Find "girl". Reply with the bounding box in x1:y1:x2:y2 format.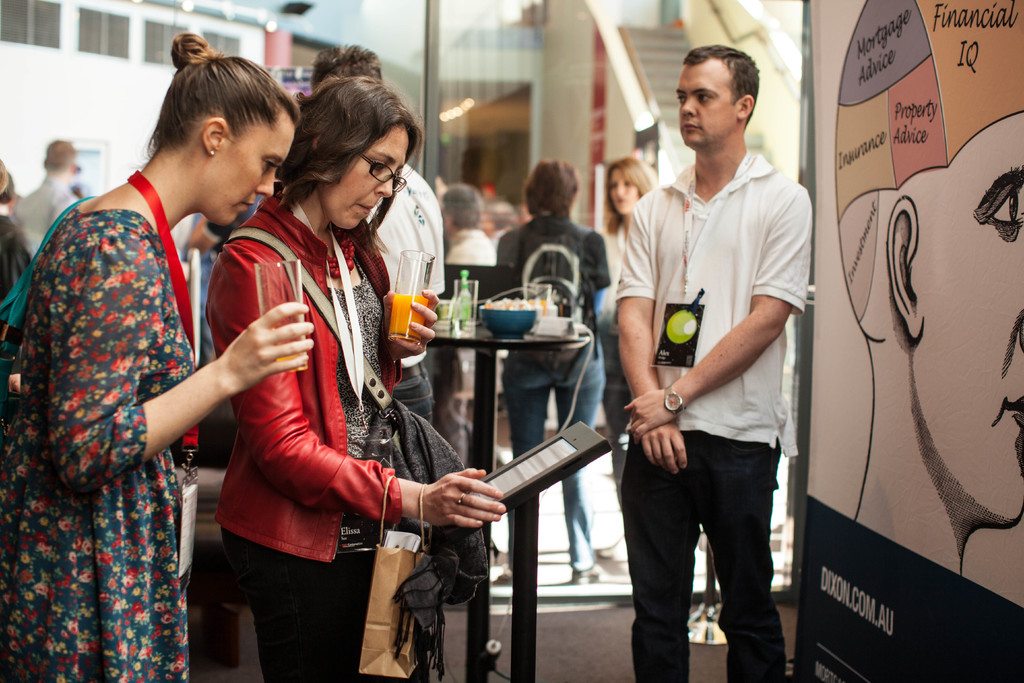
595:156:659:499.
